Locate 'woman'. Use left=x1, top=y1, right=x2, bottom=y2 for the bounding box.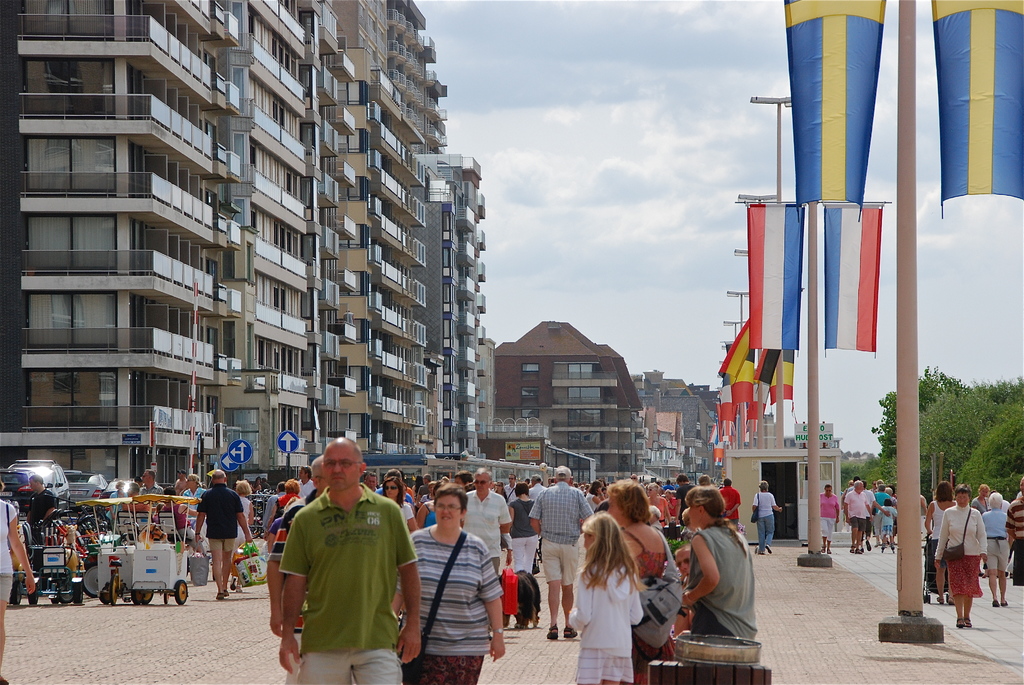
left=507, top=481, right=542, bottom=582.
